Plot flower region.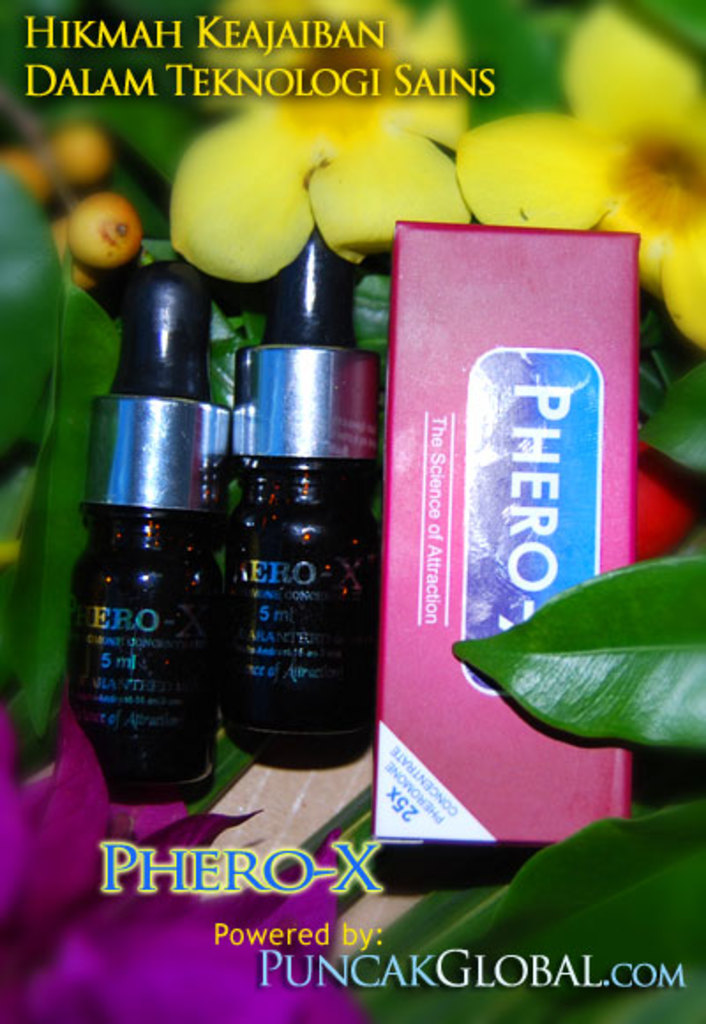
Plotted at <region>145, 0, 491, 304</region>.
